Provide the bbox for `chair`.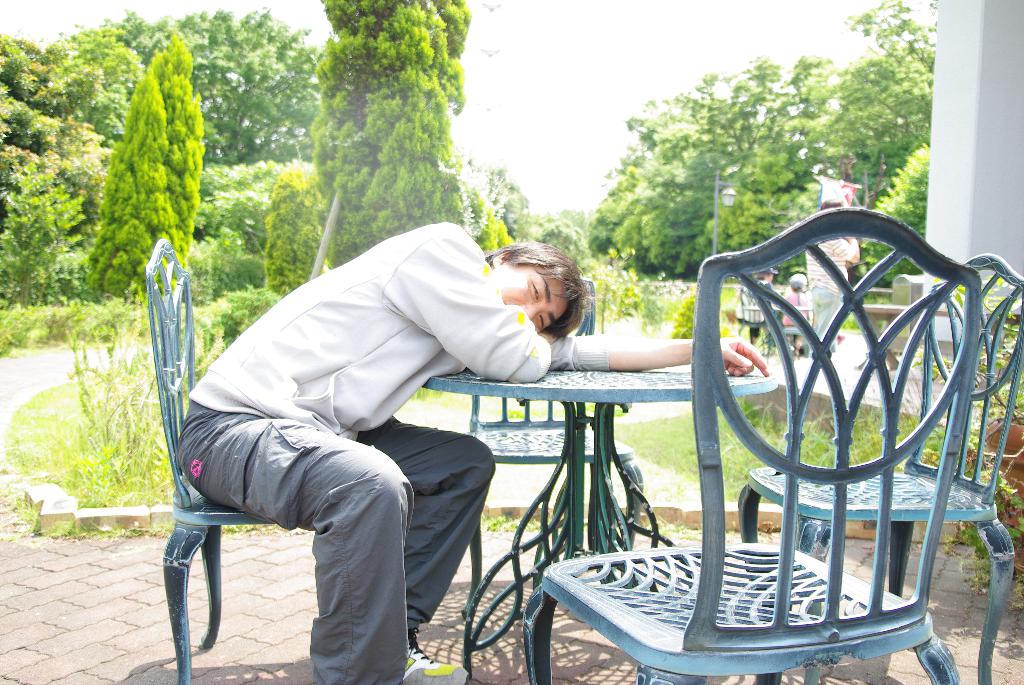
detection(143, 239, 329, 684).
